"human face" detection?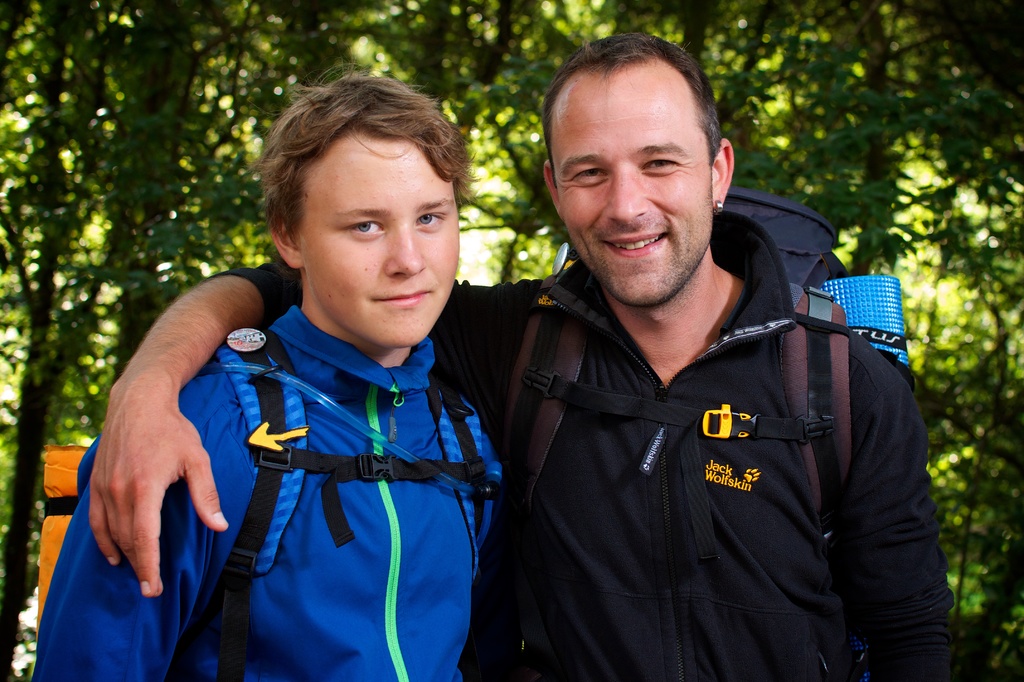
bbox(300, 125, 461, 351)
